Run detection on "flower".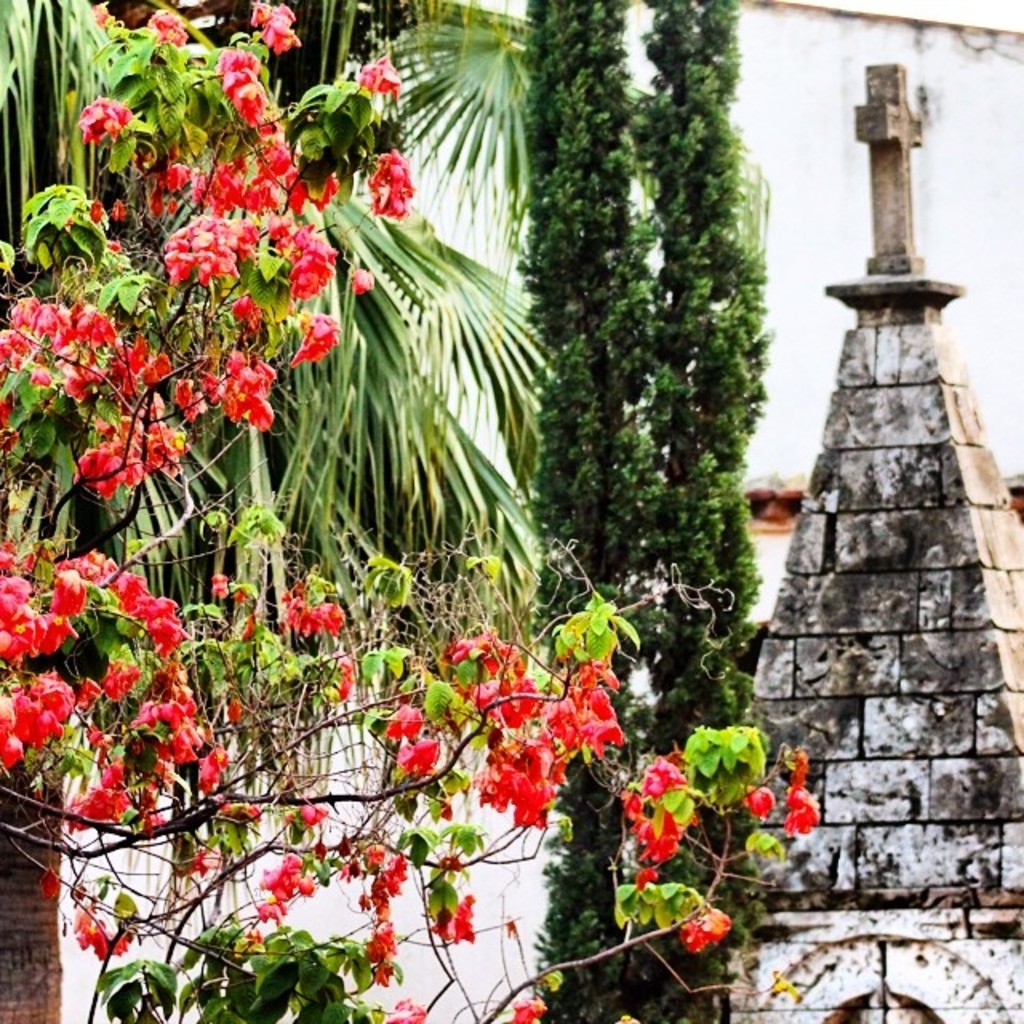
Result: [378,694,422,736].
